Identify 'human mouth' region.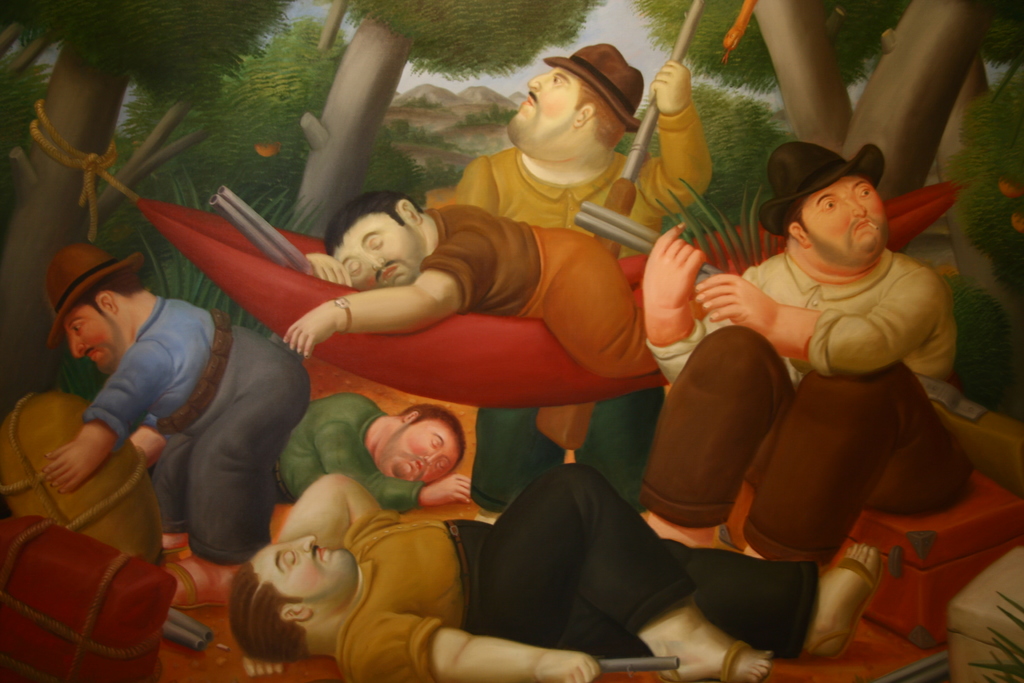
Region: (x1=412, y1=459, x2=426, y2=475).
